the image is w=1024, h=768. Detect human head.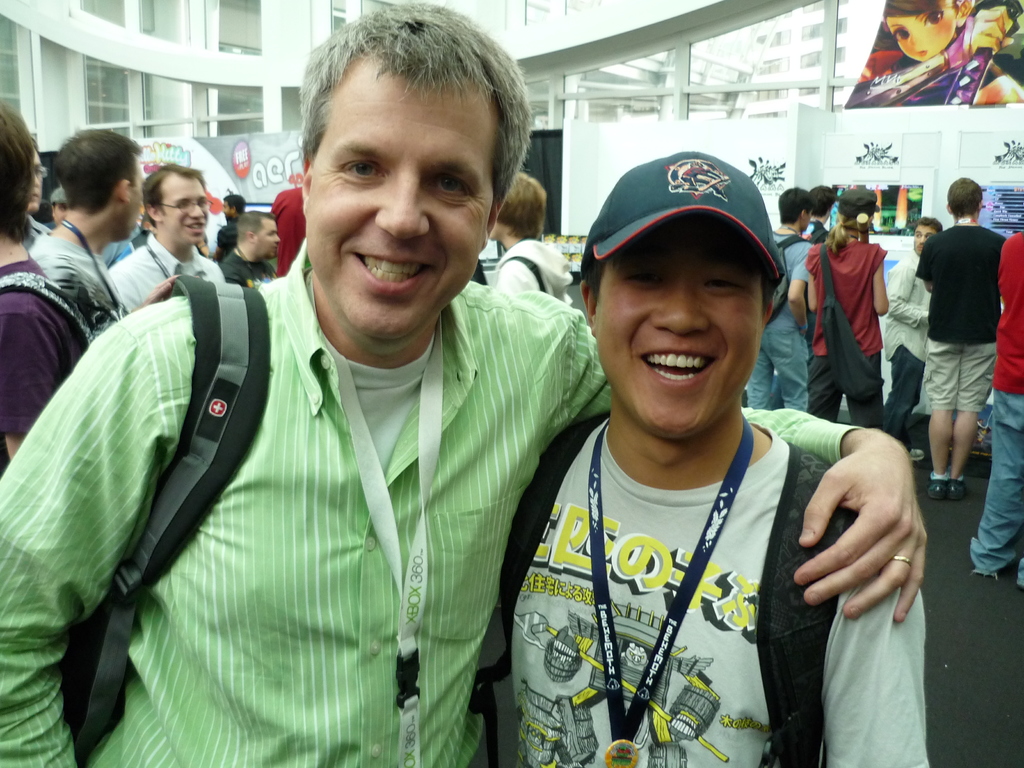
Detection: locate(883, 0, 973, 62).
